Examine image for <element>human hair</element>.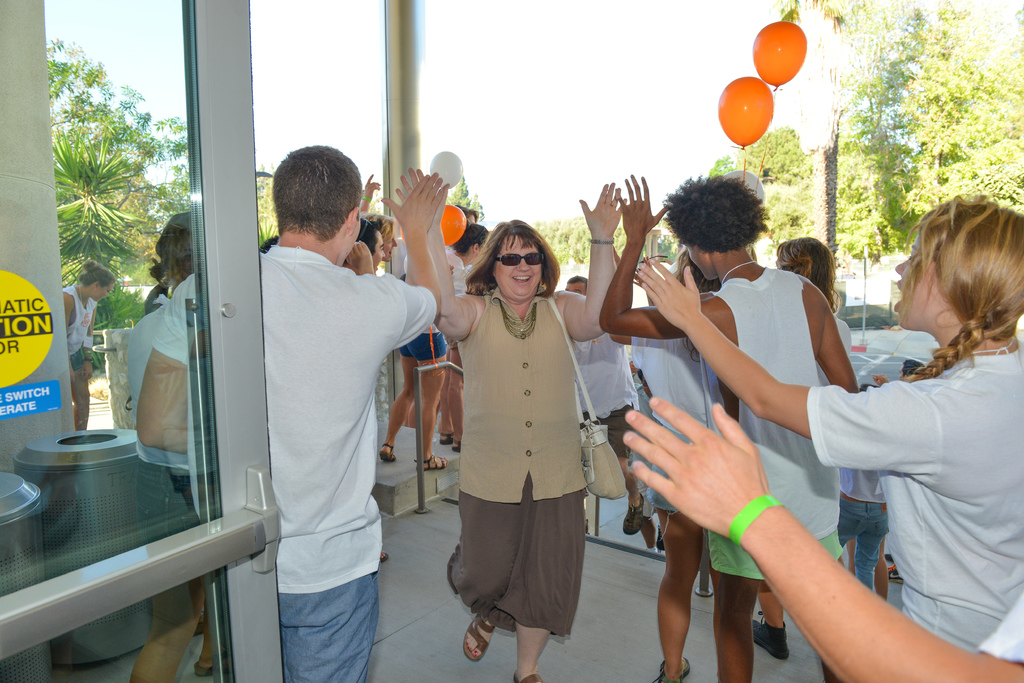
Examination result: left=661, top=172, right=772, bottom=257.
